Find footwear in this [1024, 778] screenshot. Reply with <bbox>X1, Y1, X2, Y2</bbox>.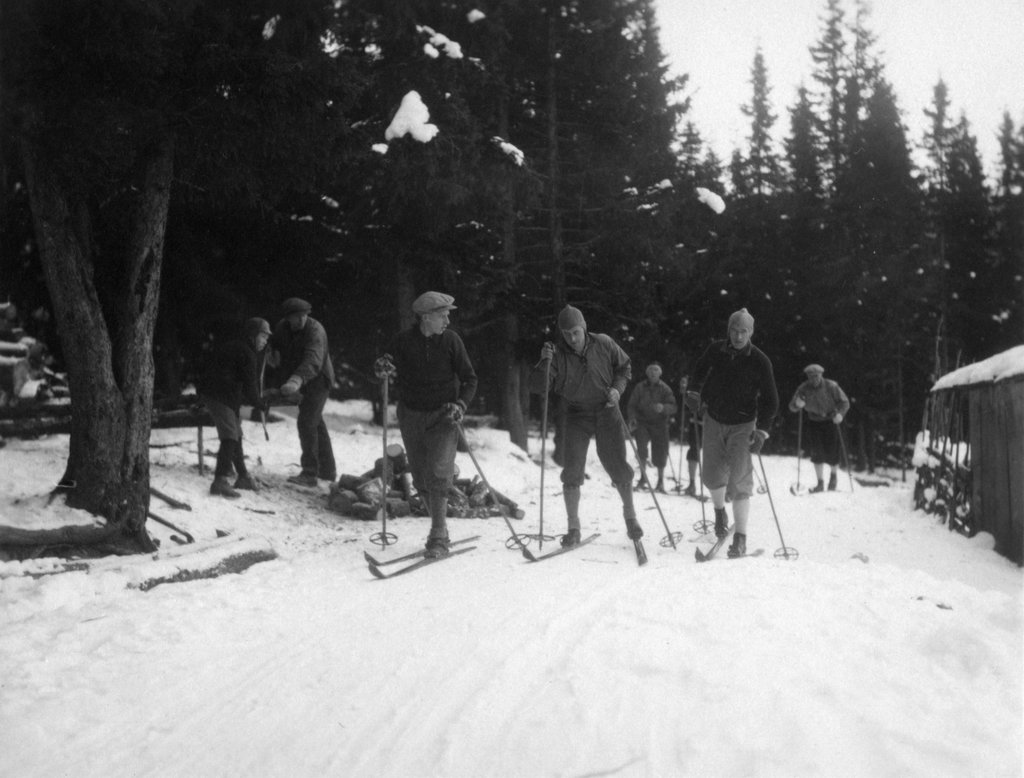
<bbox>639, 470, 643, 488</bbox>.
